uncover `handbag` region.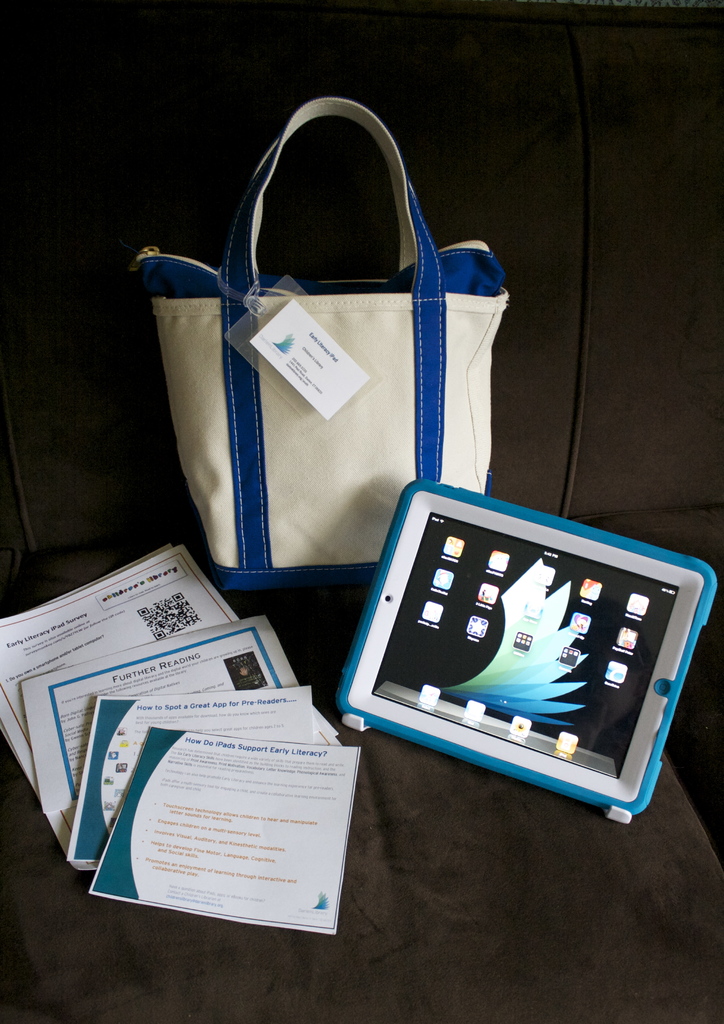
Uncovered: (132, 94, 511, 588).
